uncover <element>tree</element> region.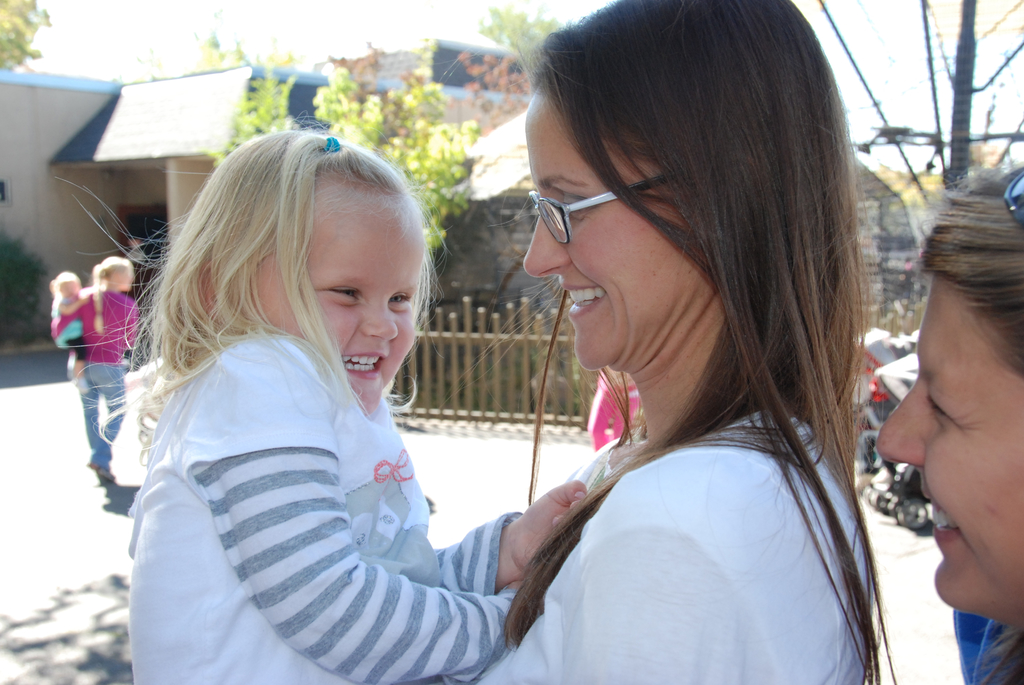
Uncovered: 202:55:484:253.
